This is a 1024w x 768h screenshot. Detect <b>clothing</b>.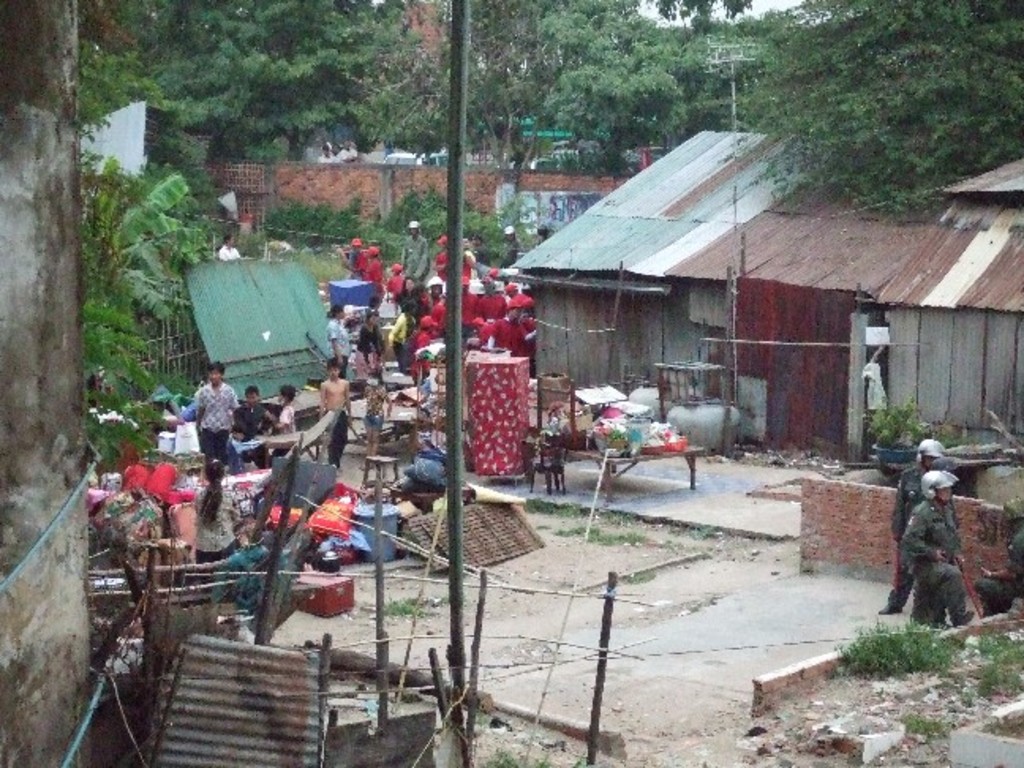
locate(890, 468, 959, 612).
